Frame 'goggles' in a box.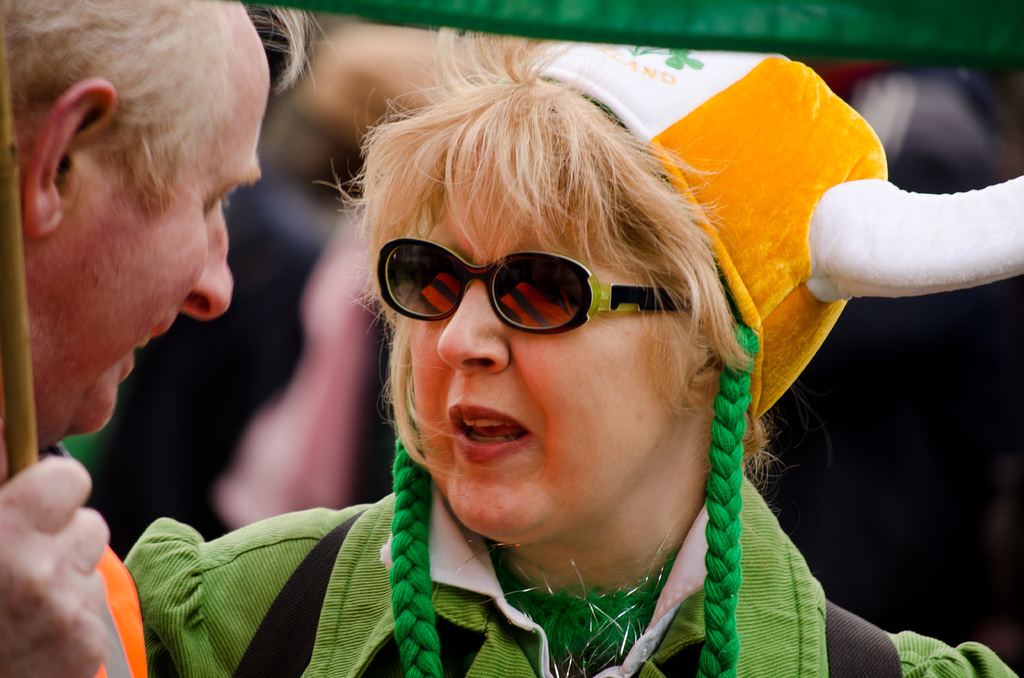
(left=379, top=236, right=668, bottom=346).
